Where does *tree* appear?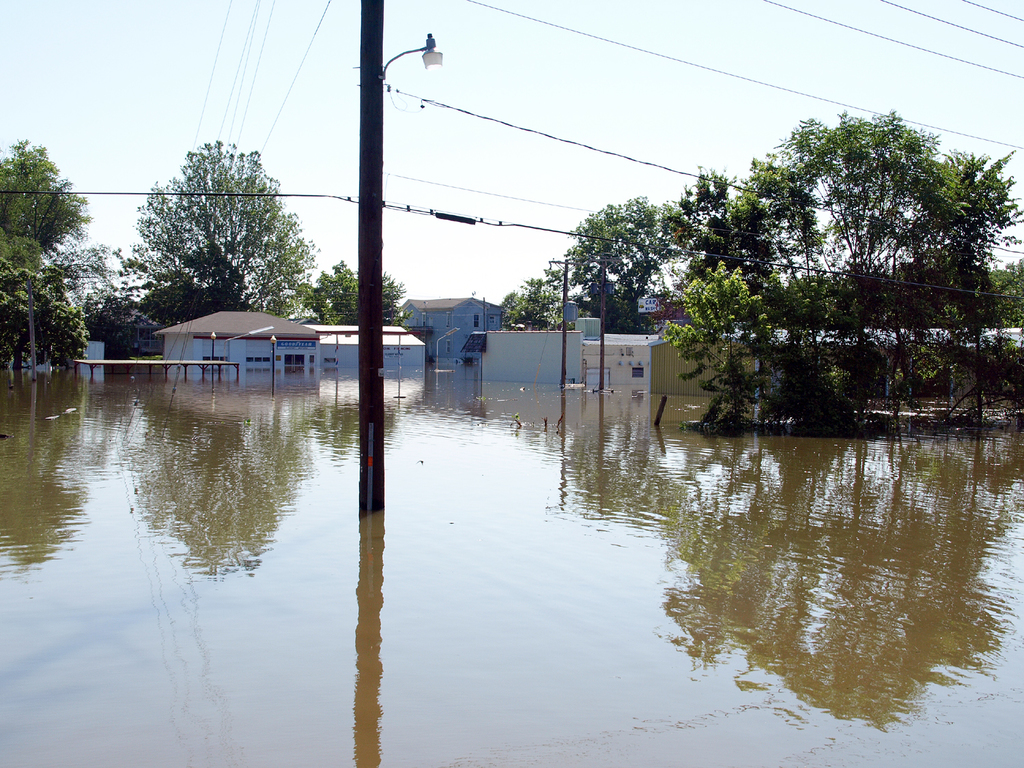
Appears at <box>119,140,321,322</box>.
